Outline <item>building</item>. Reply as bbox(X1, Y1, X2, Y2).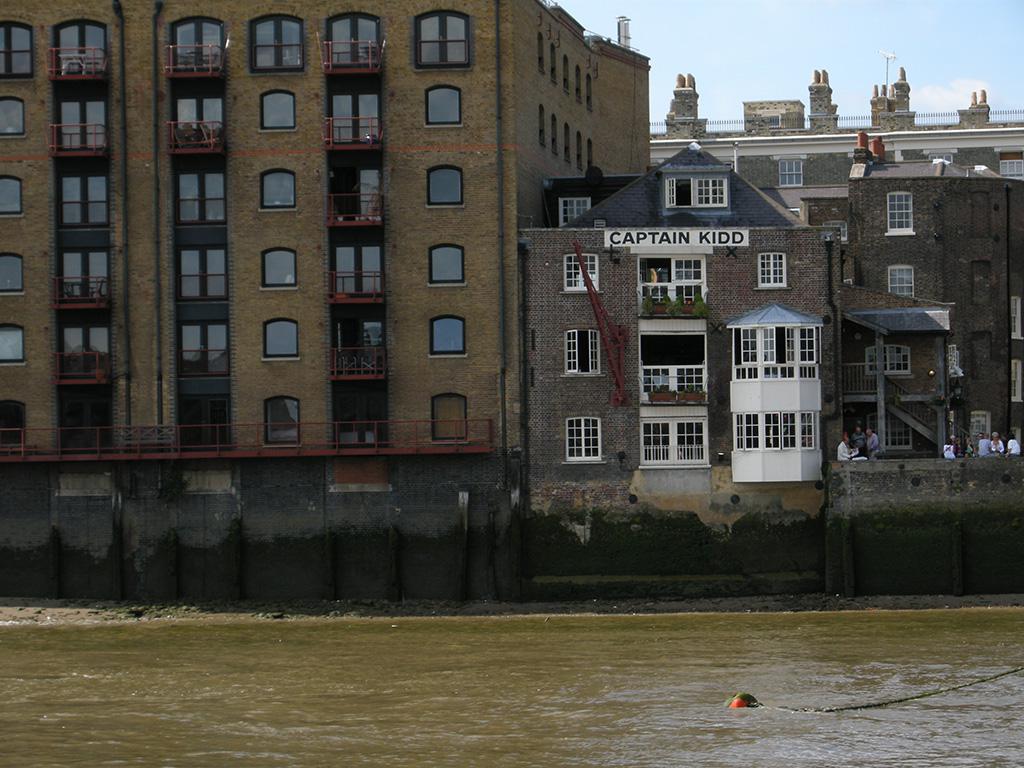
bbox(519, 142, 1023, 544).
